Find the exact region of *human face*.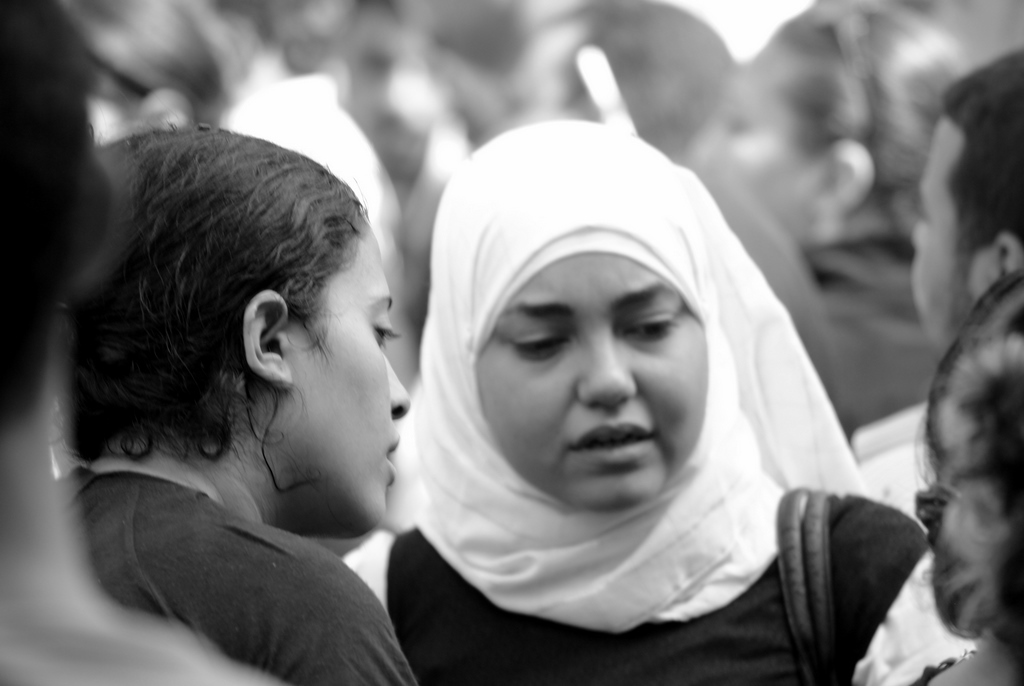
Exact region: select_region(476, 233, 725, 507).
